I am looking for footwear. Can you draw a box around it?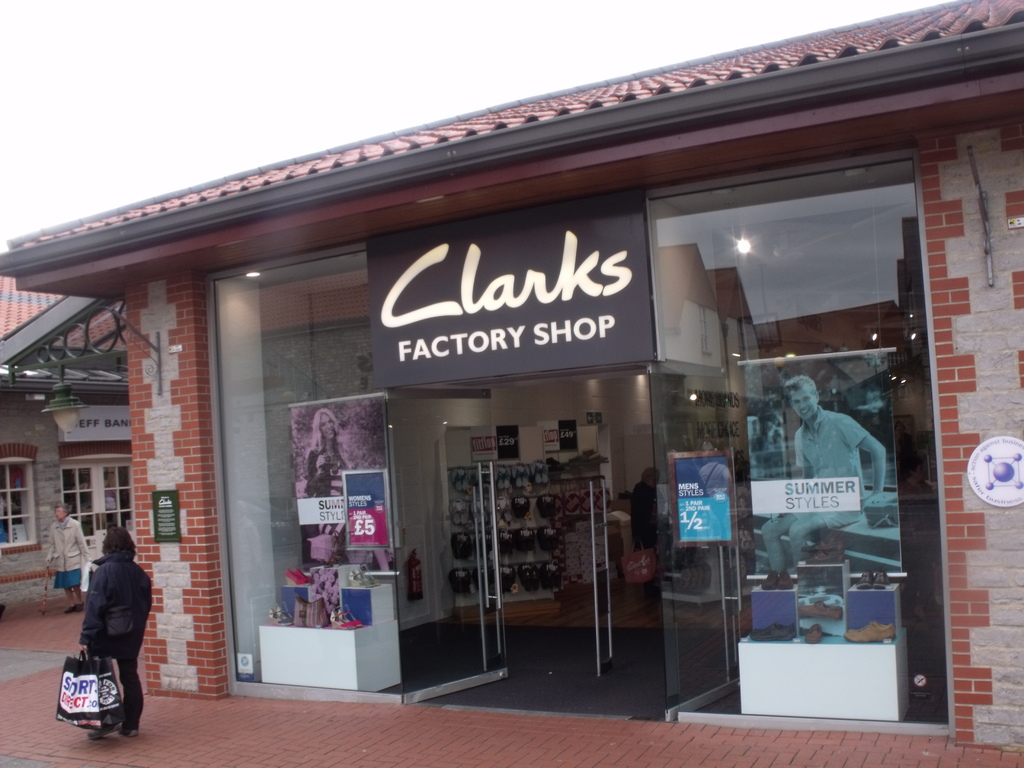
Sure, the bounding box is x1=778 y1=572 x2=793 y2=589.
